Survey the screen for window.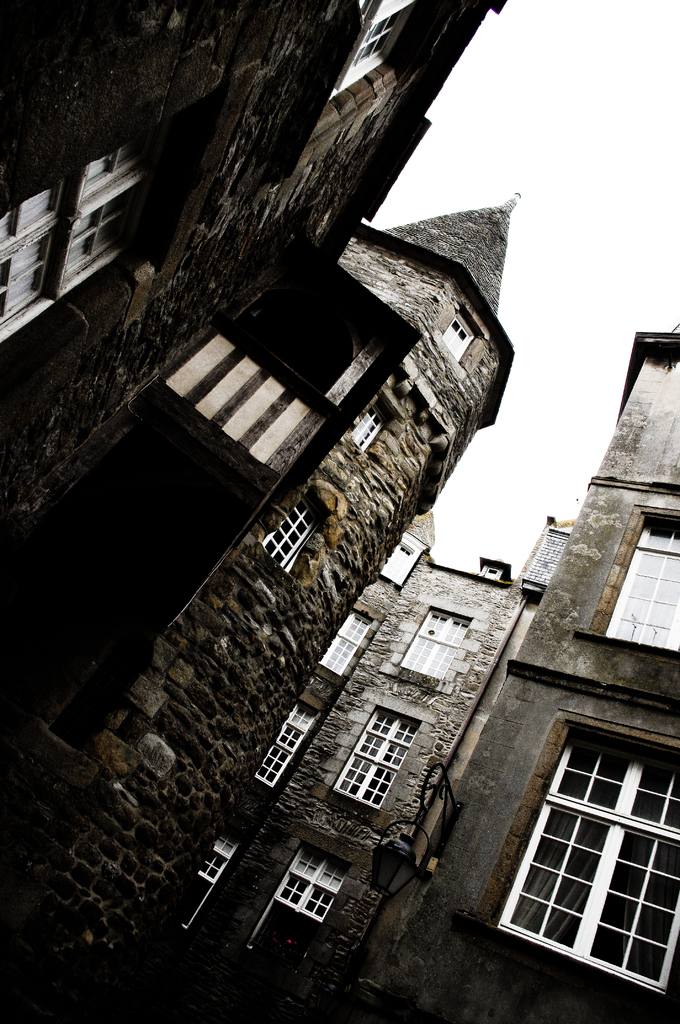
Survey found: x1=314 y1=612 x2=376 y2=679.
